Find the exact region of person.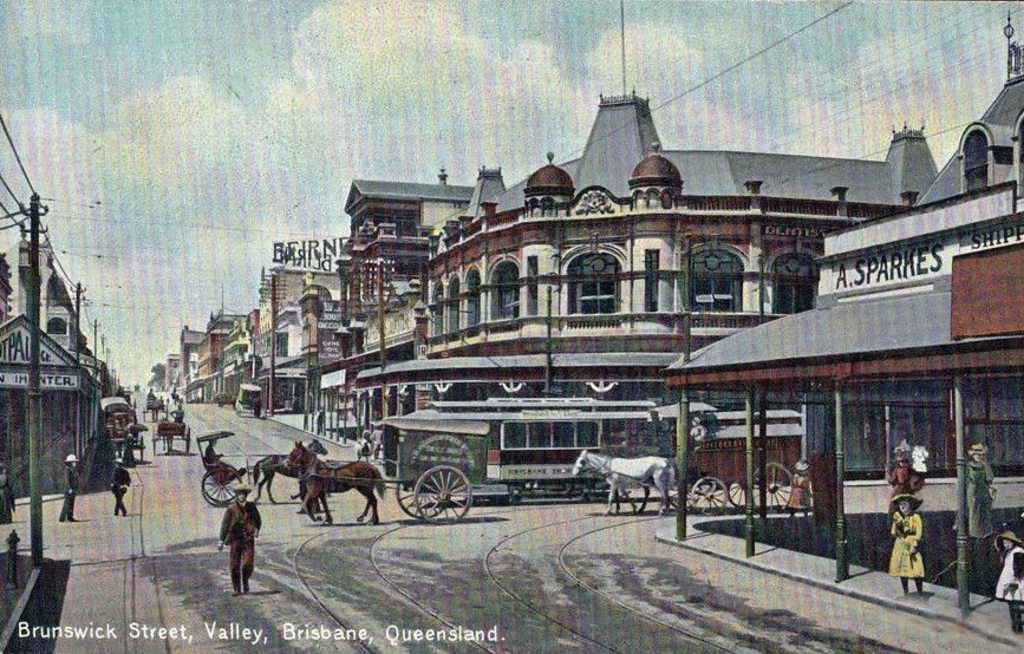
Exact region: x1=889, y1=438, x2=924, y2=498.
